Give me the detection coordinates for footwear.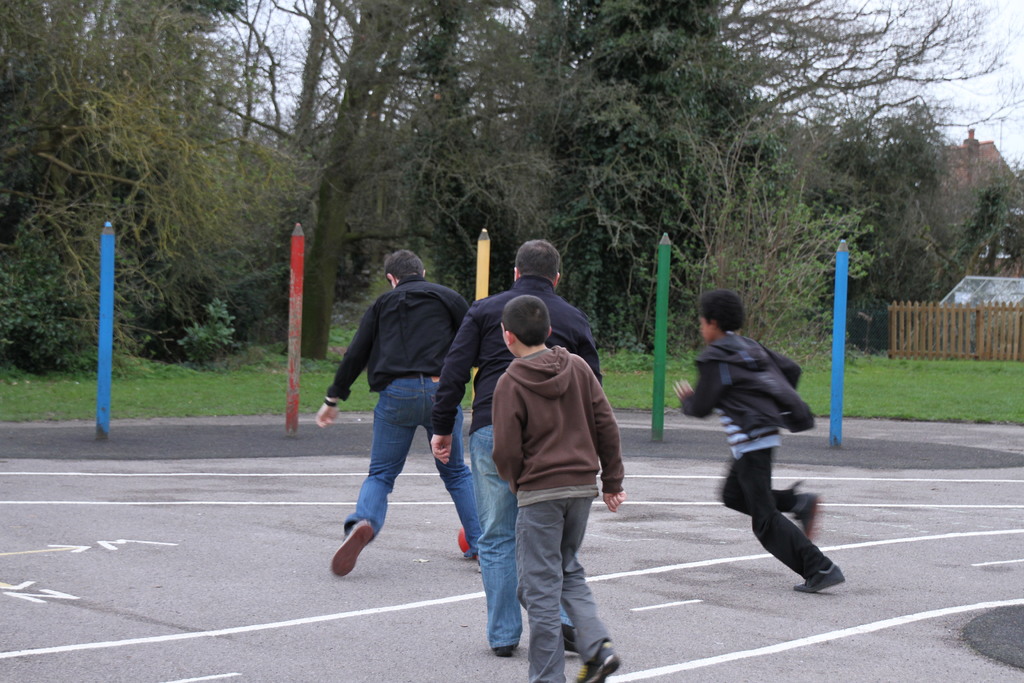
{"left": 571, "top": 641, "right": 627, "bottom": 682}.
